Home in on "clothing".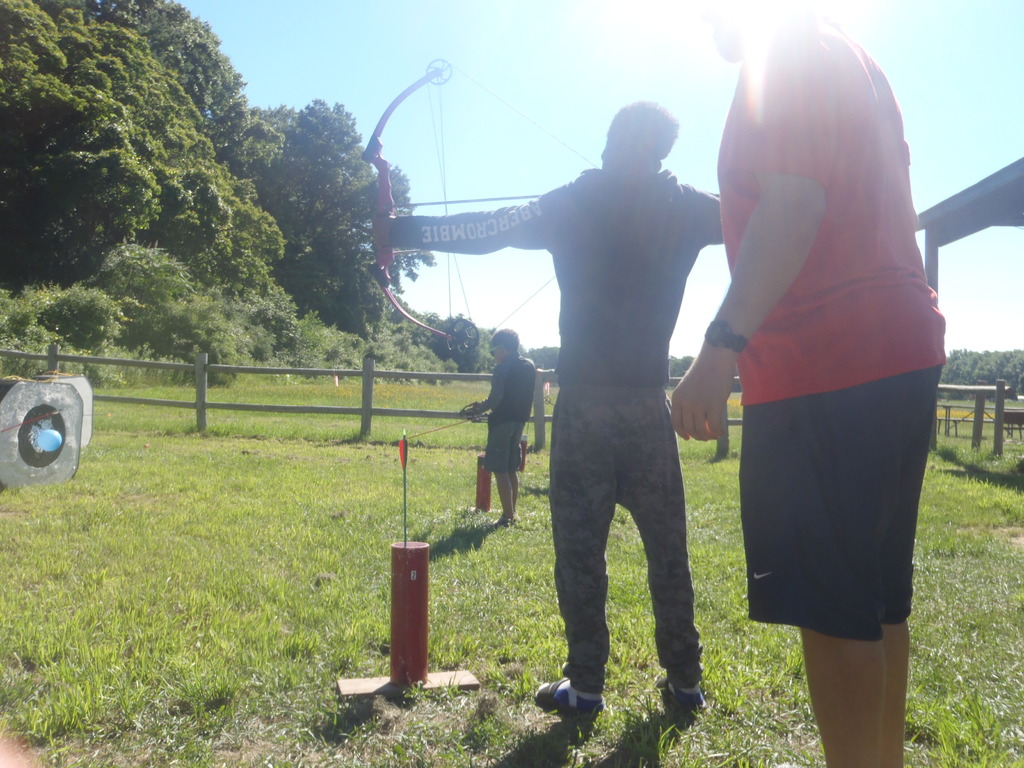
Homed in at 476/346/535/475.
